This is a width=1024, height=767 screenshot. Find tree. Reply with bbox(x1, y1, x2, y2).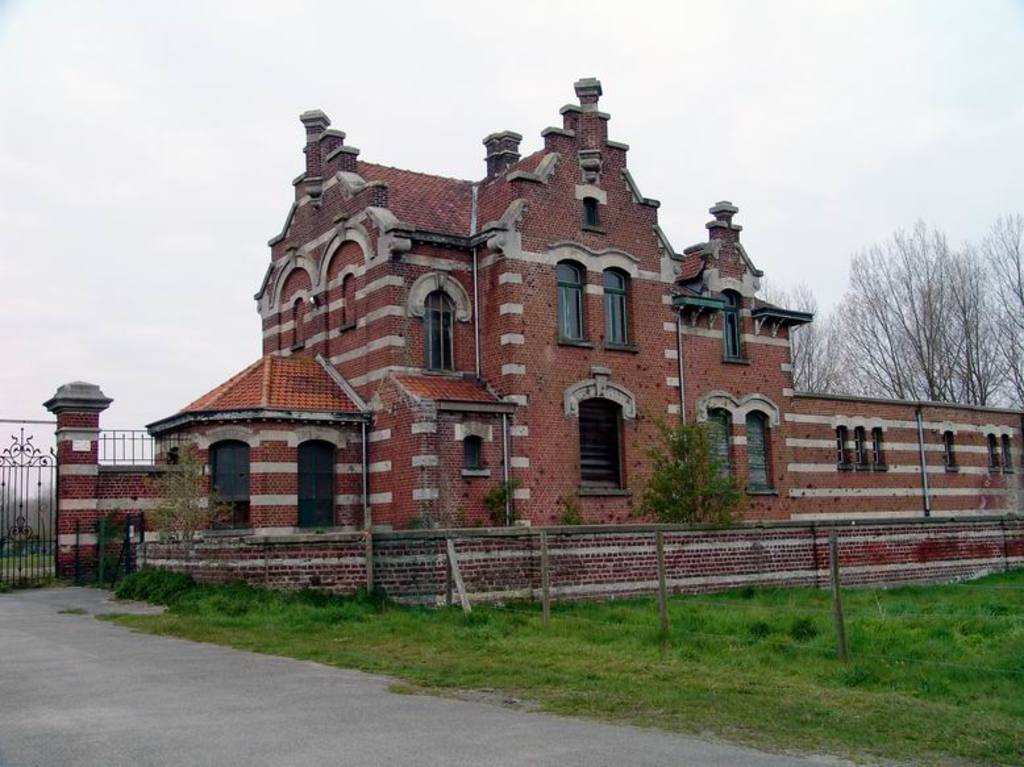
bbox(476, 476, 523, 526).
